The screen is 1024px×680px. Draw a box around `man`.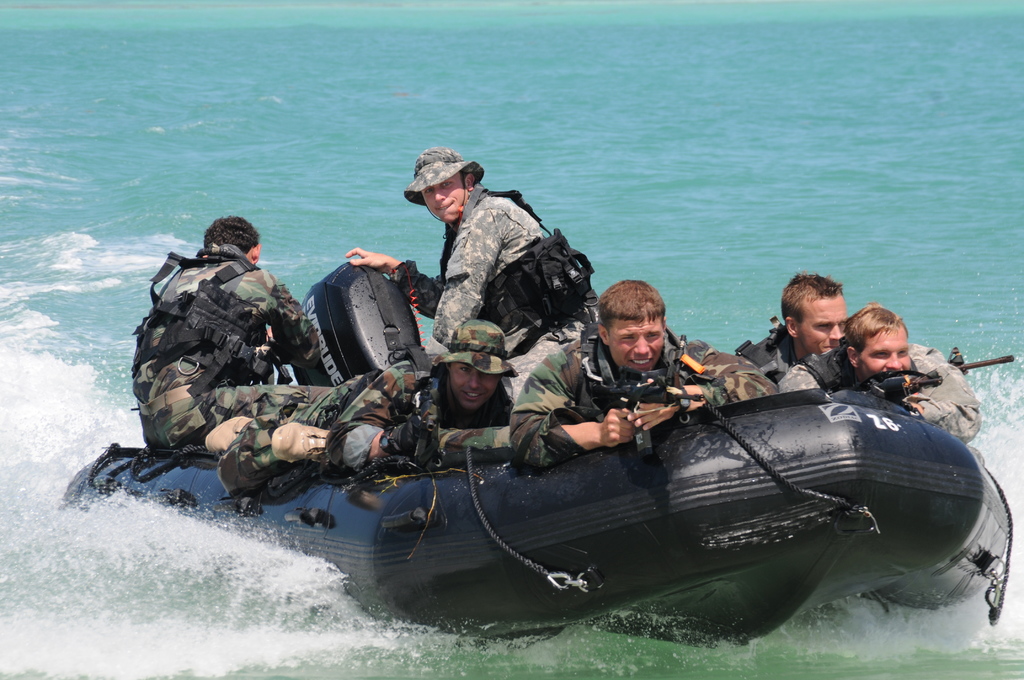
box=[124, 211, 344, 458].
